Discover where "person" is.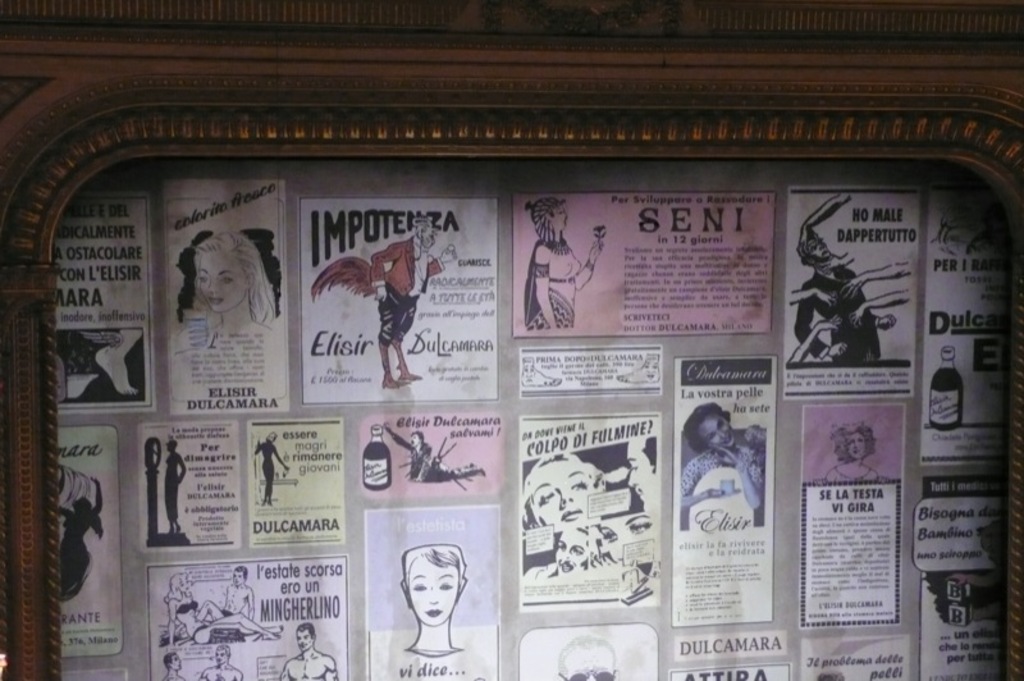
Discovered at bbox=[197, 645, 243, 680].
